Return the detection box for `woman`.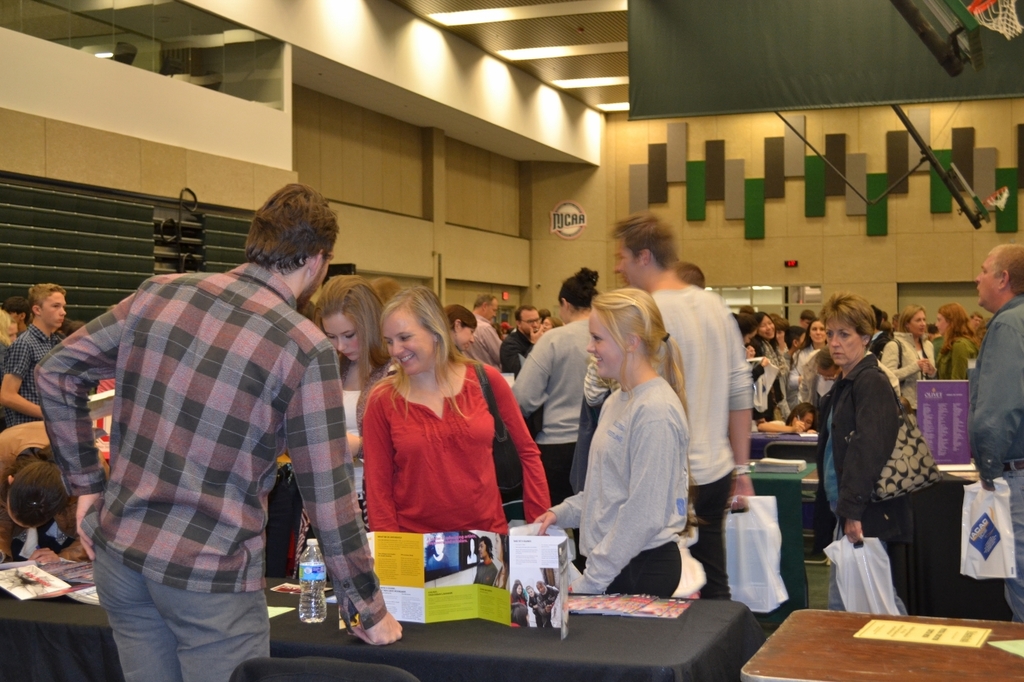
crop(447, 300, 474, 357).
